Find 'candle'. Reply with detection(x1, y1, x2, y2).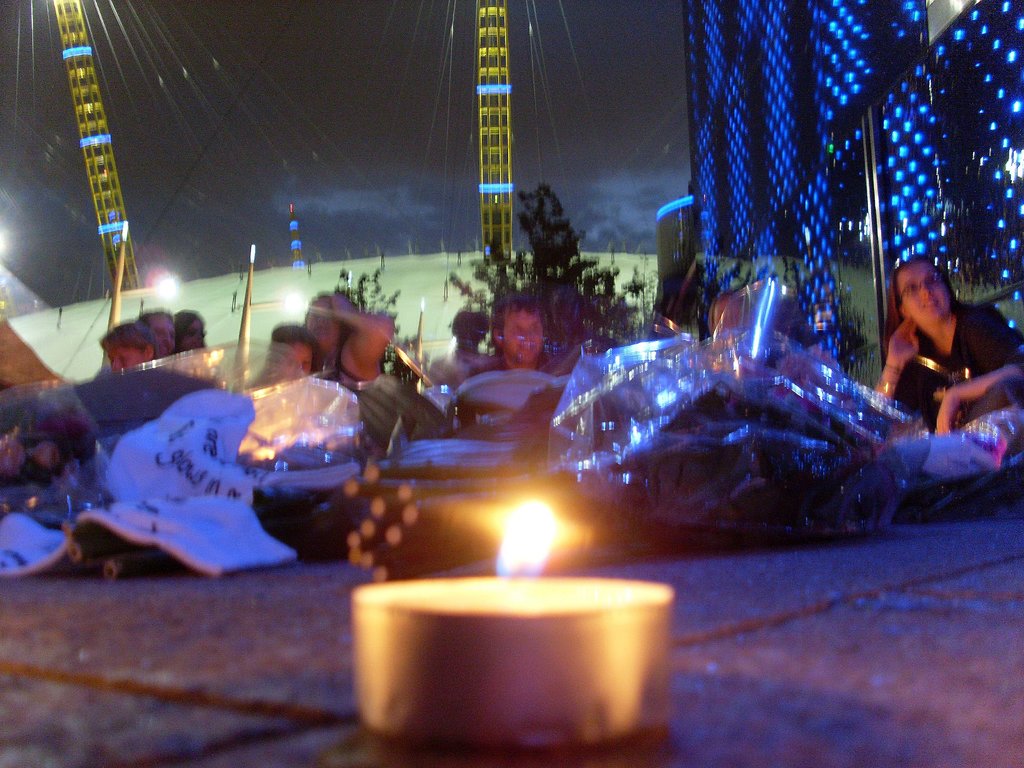
detection(355, 500, 685, 750).
